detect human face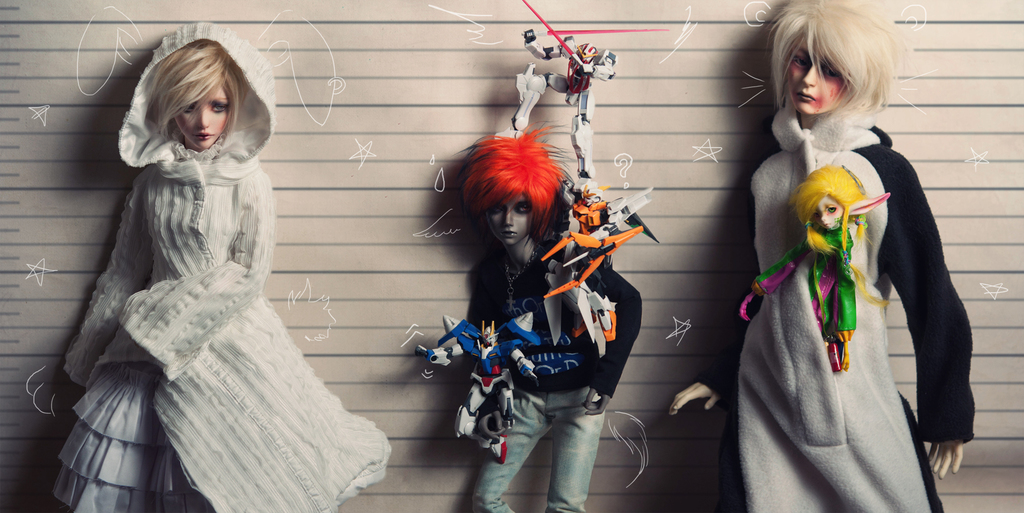
box=[789, 39, 847, 113]
